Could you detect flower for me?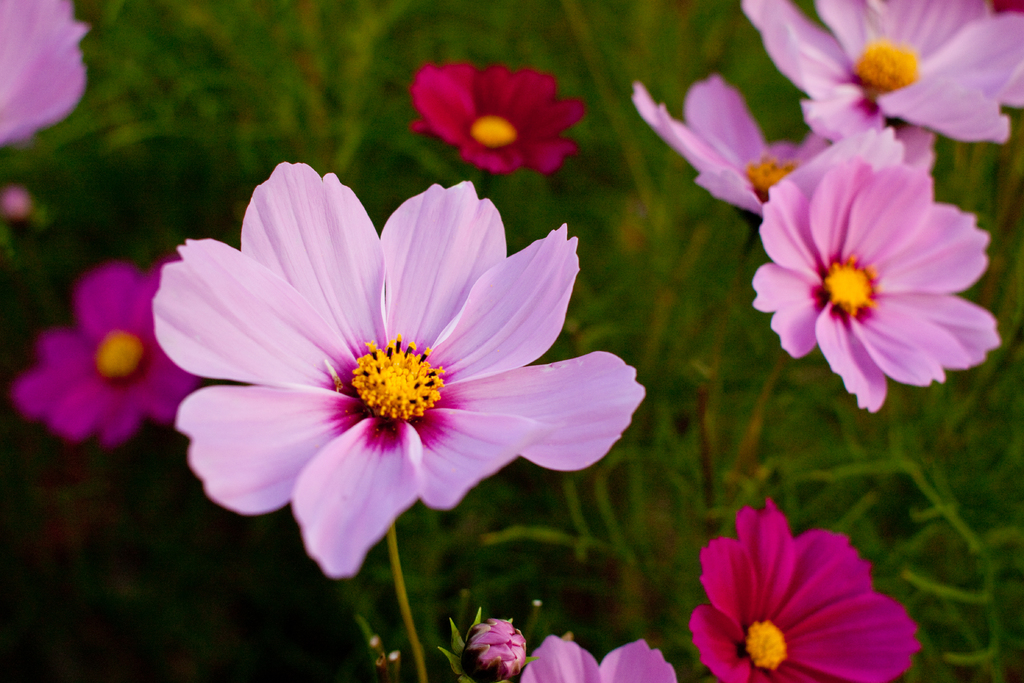
Detection result: (759, 103, 1013, 408).
